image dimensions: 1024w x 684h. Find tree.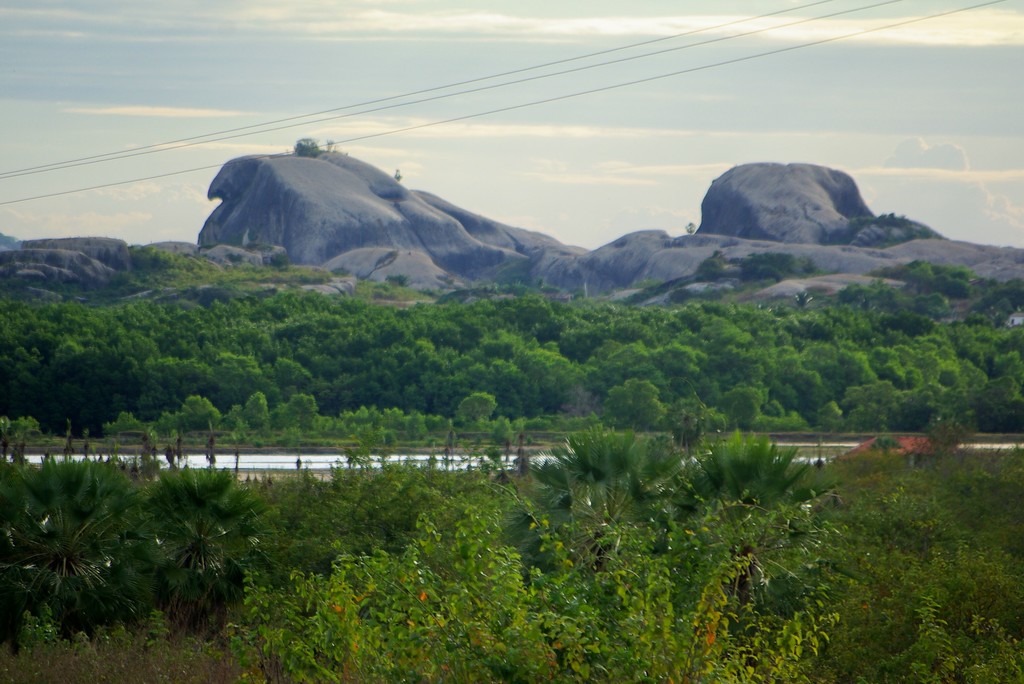
box=[530, 420, 687, 570].
